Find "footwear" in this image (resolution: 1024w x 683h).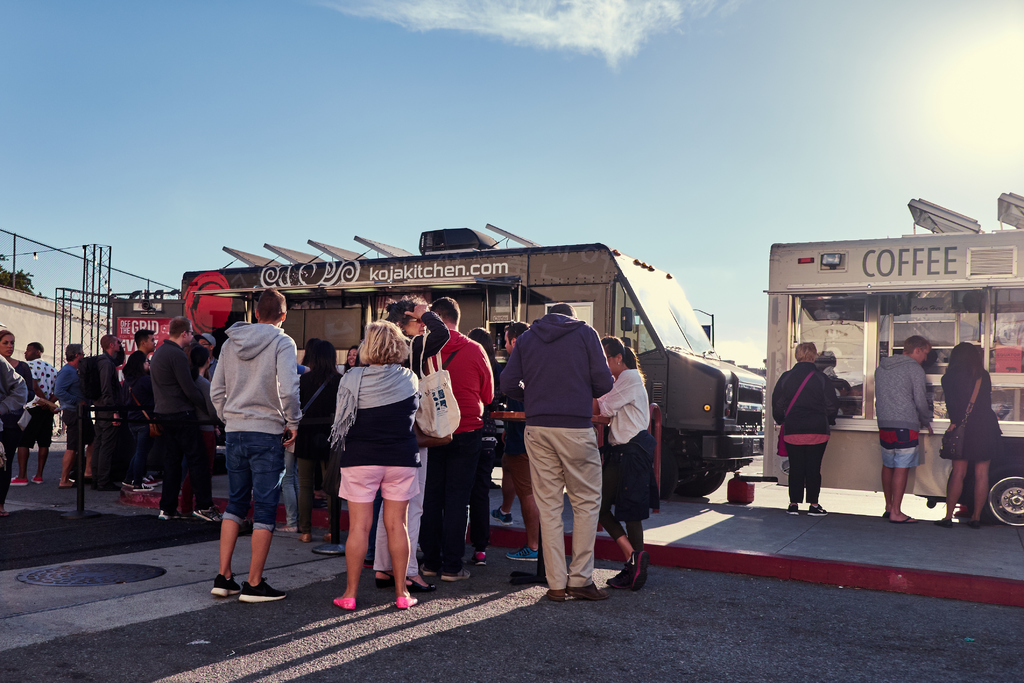
568, 582, 608, 598.
